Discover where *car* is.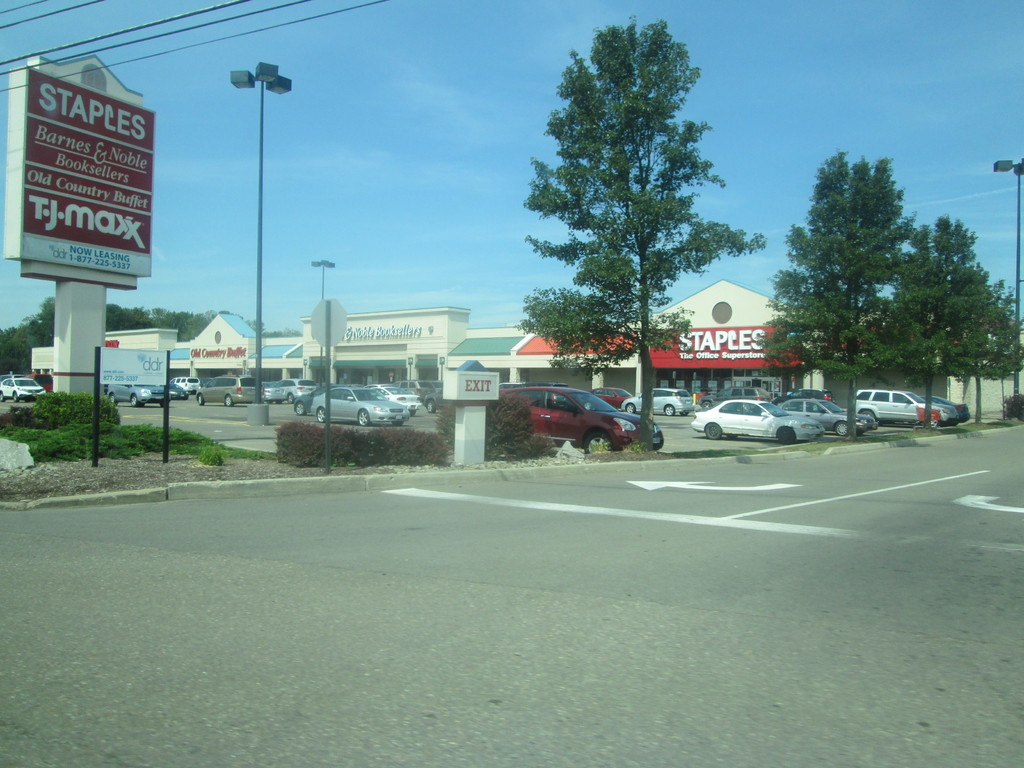
Discovered at [left=107, top=378, right=170, bottom=410].
